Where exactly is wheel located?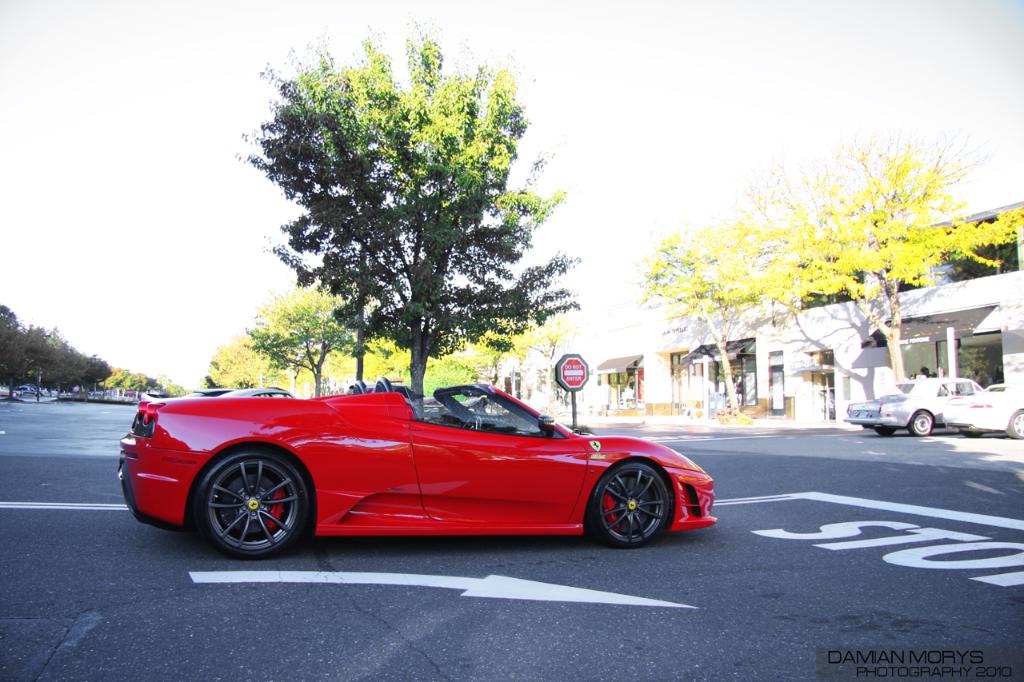
Its bounding box is locate(13, 393, 15, 397).
